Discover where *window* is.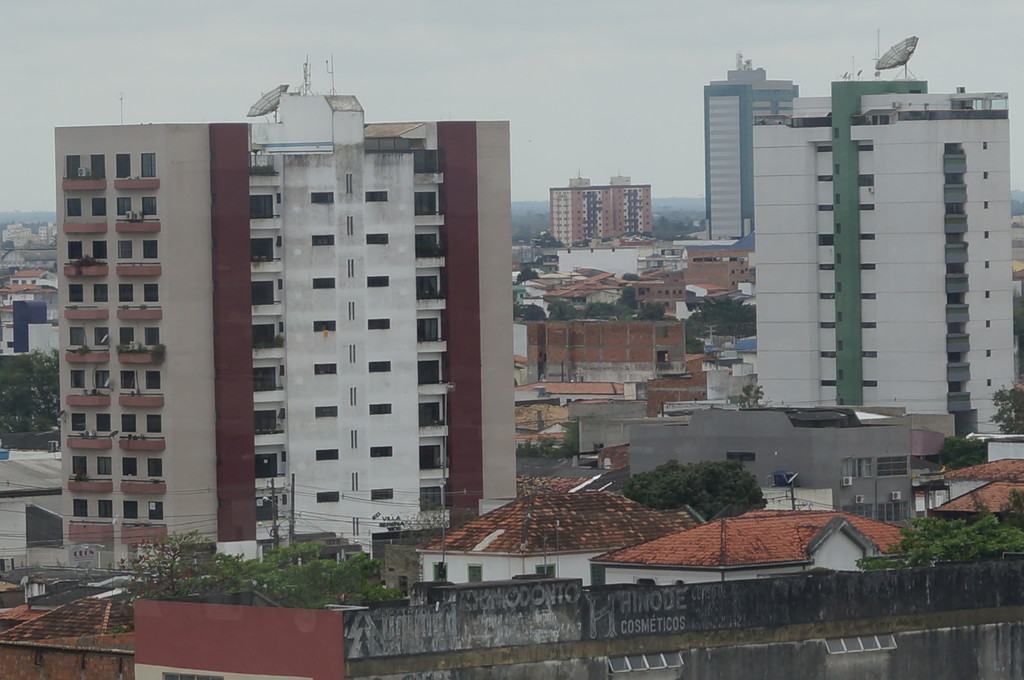
Discovered at bbox=[843, 503, 874, 521].
